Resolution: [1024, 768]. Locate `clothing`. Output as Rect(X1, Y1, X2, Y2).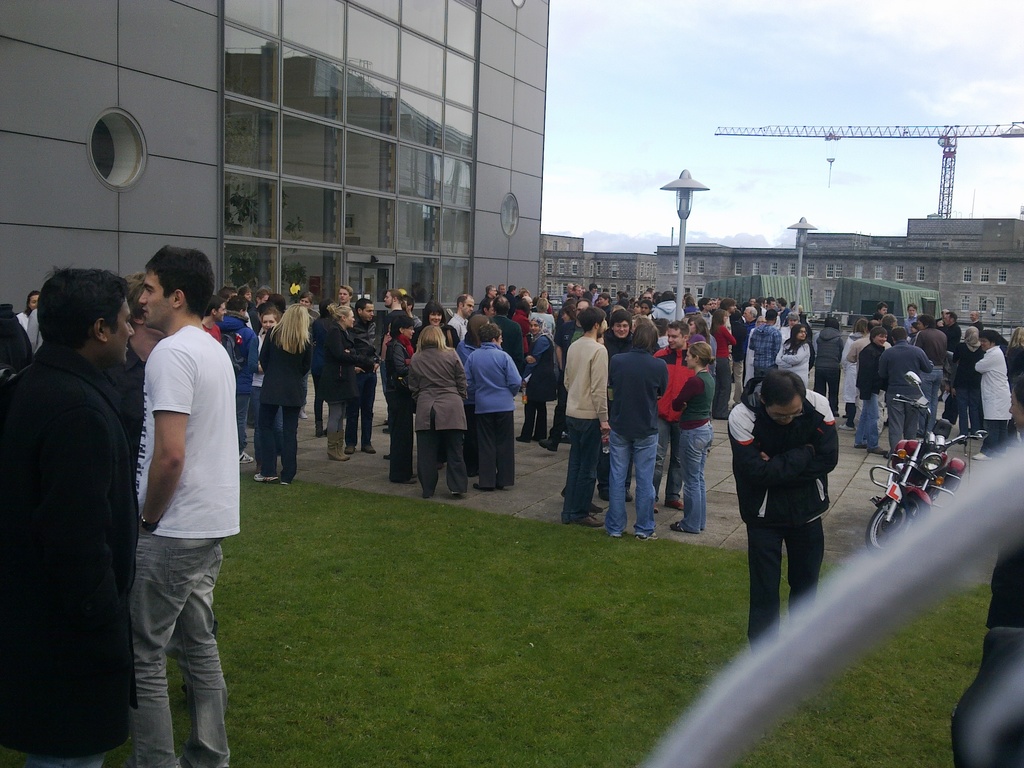
Rect(757, 307, 765, 316).
